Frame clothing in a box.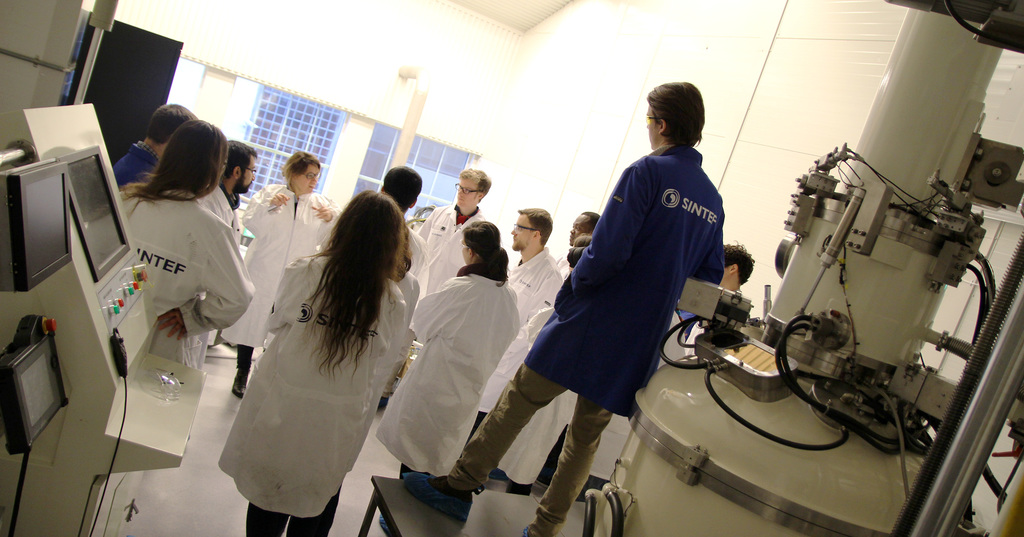
rect(216, 253, 408, 536).
